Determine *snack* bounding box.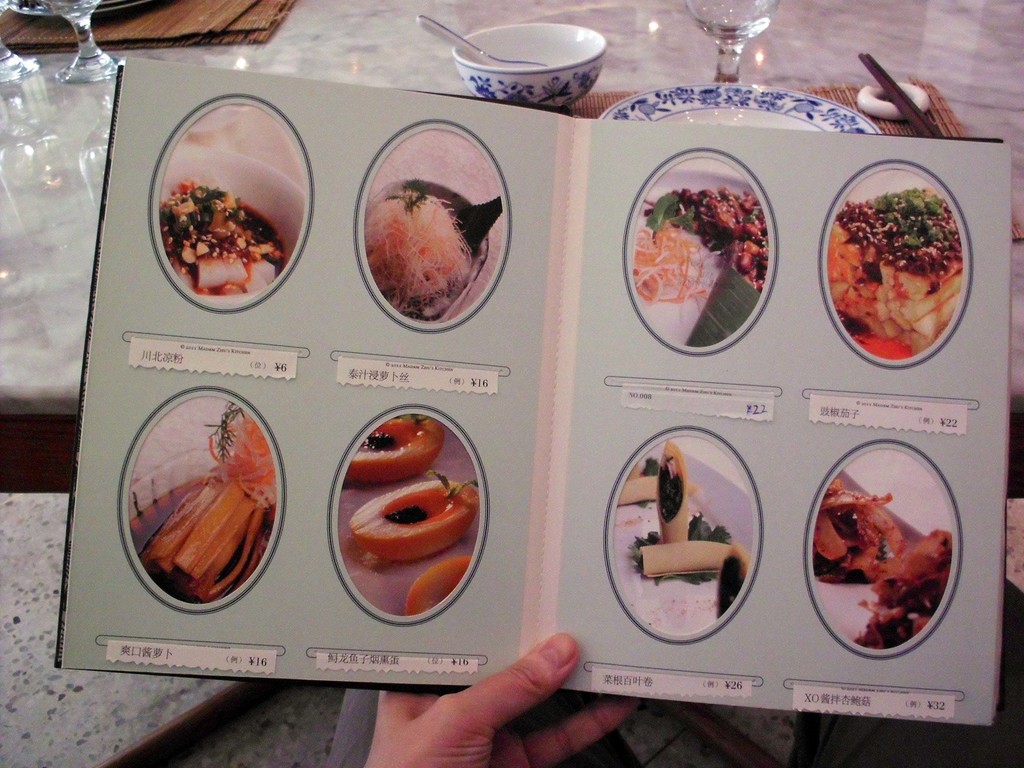
Determined: [349, 470, 484, 561].
